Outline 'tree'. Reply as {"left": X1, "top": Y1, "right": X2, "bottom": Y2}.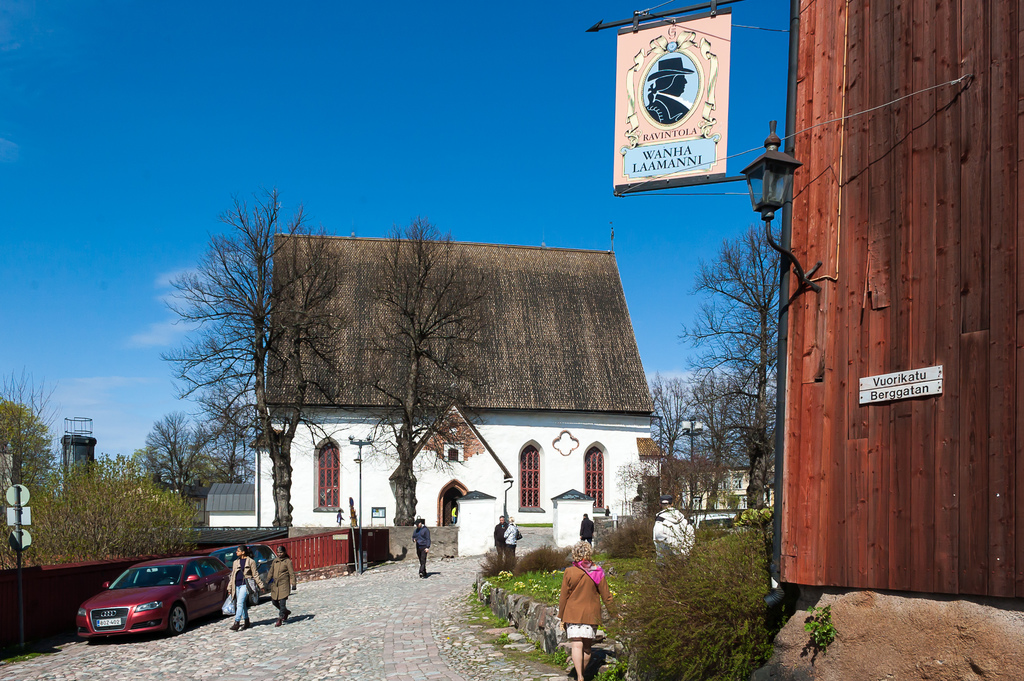
{"left": 157, "top": 186, "right": 357, "bottom": 528}.
